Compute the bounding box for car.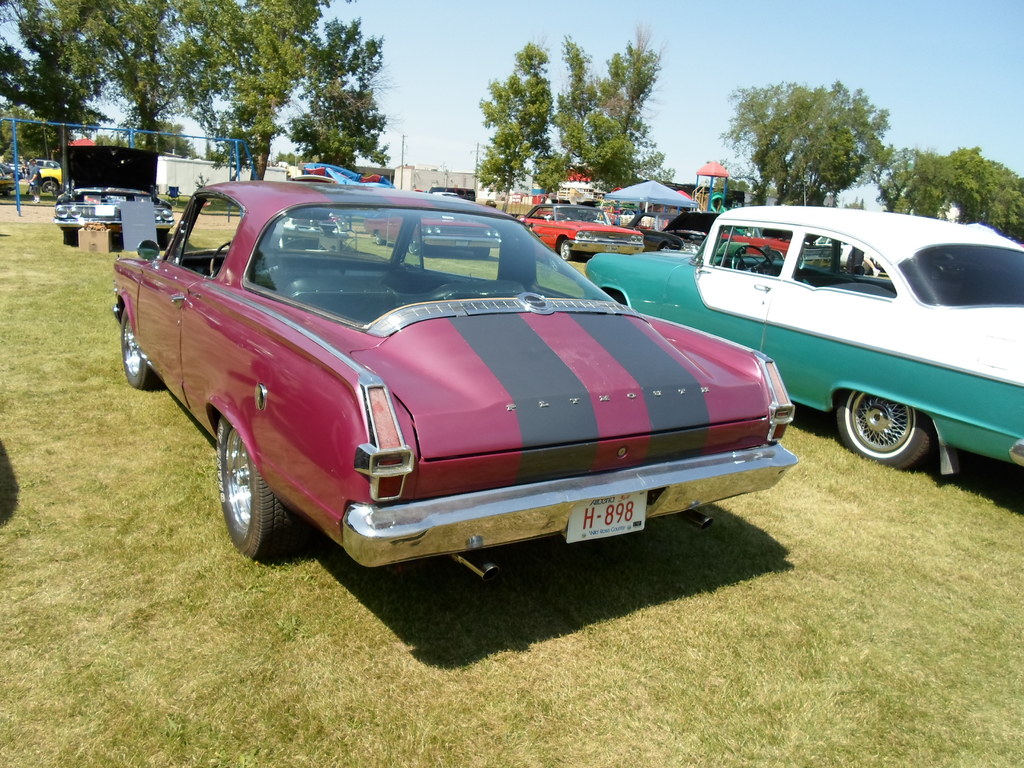
Rect(99, 178, 802, 595).
